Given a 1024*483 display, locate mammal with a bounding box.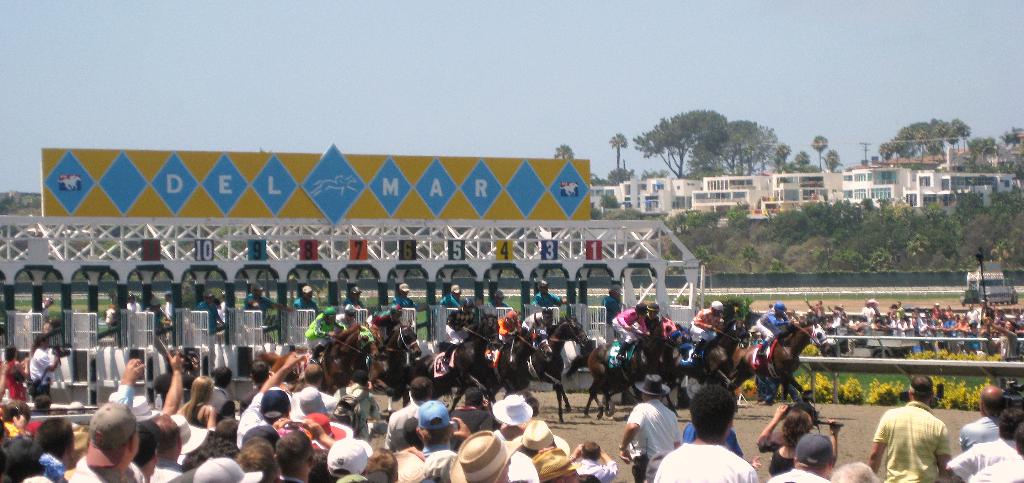
Located: Rect(654, 386, 758, 481).
